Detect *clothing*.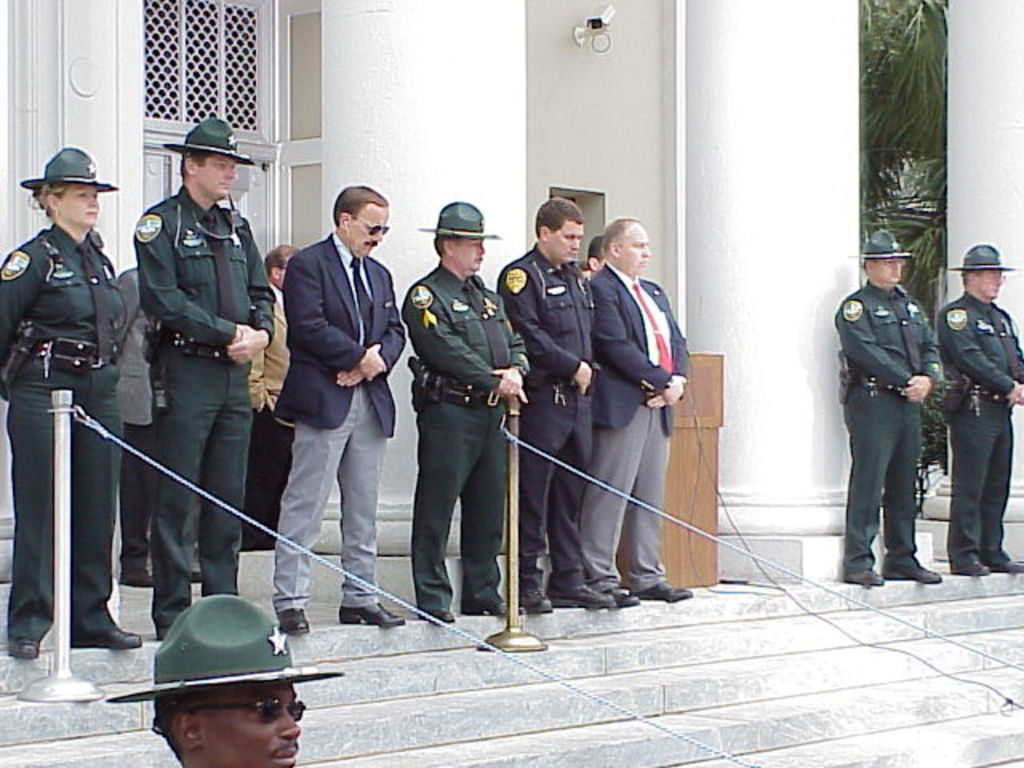
Detected at x1=400, y1=269, x2=514, y2=603.
